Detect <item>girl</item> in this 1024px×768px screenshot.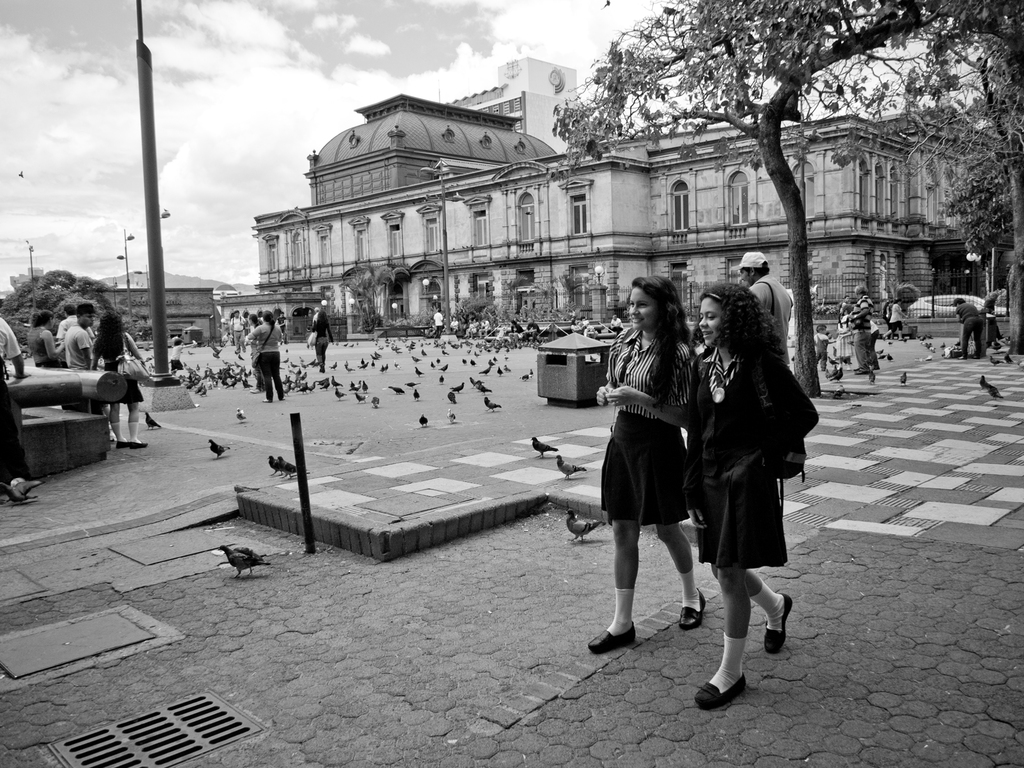
Detection: [x1=586, y1=275, x2=694, y2=657].
